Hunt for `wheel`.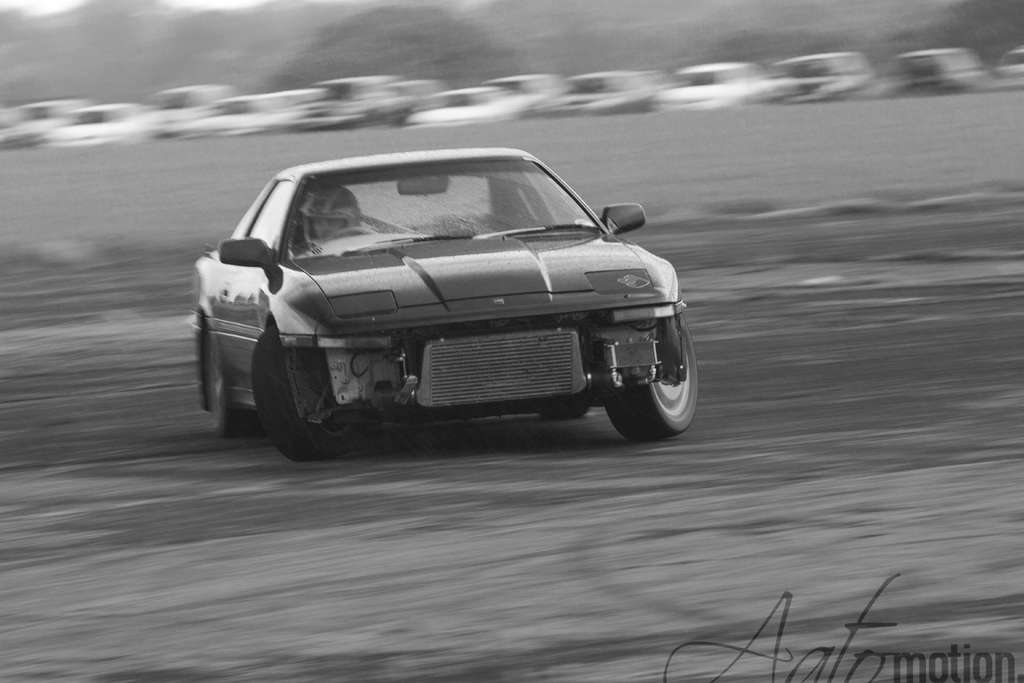
Hunted down at region(600, 310, 689, 439).
